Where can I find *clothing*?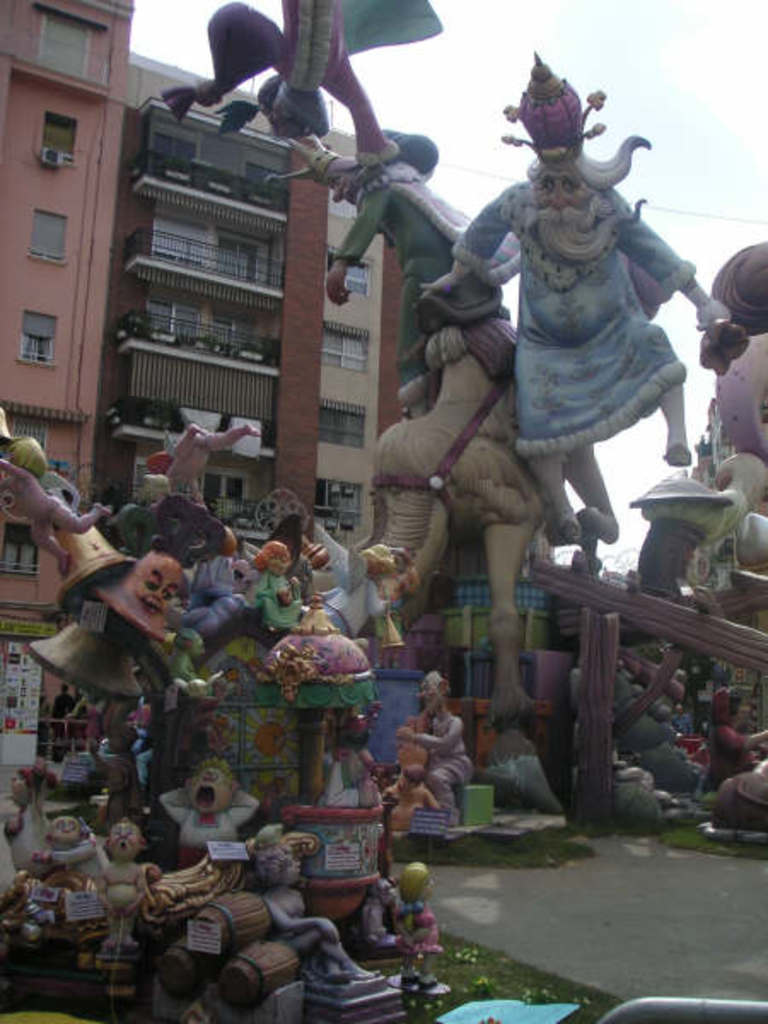
You can find it at BBox(335, 142, 495, 396).
